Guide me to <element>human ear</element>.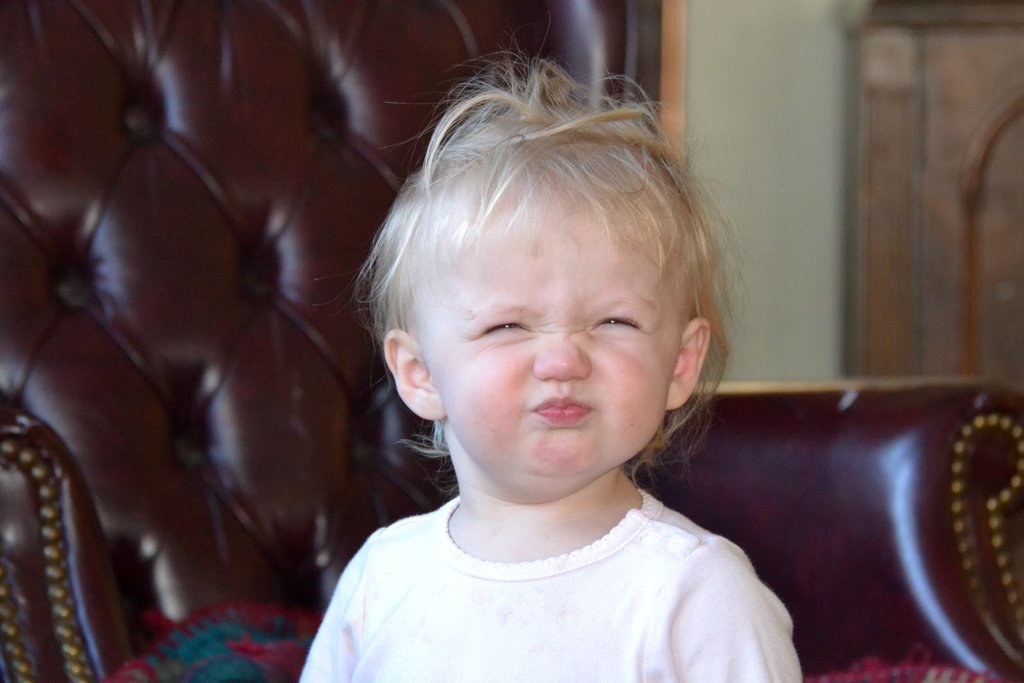
Guidance: (383,327,446,421).
